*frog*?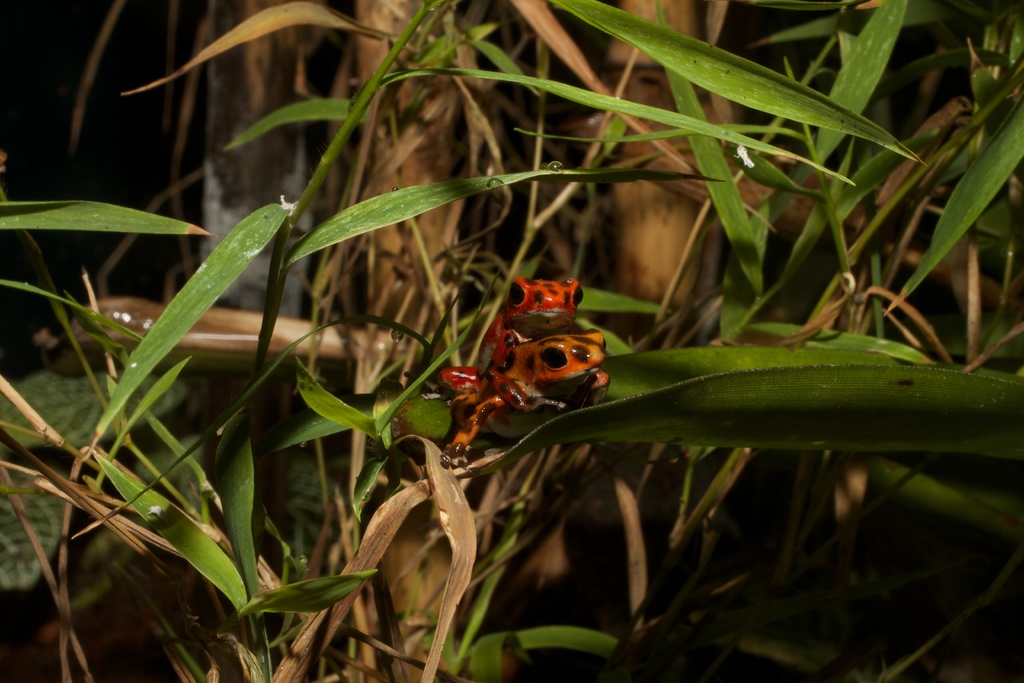
[left=437, top=277, right=583, bottom=413]
